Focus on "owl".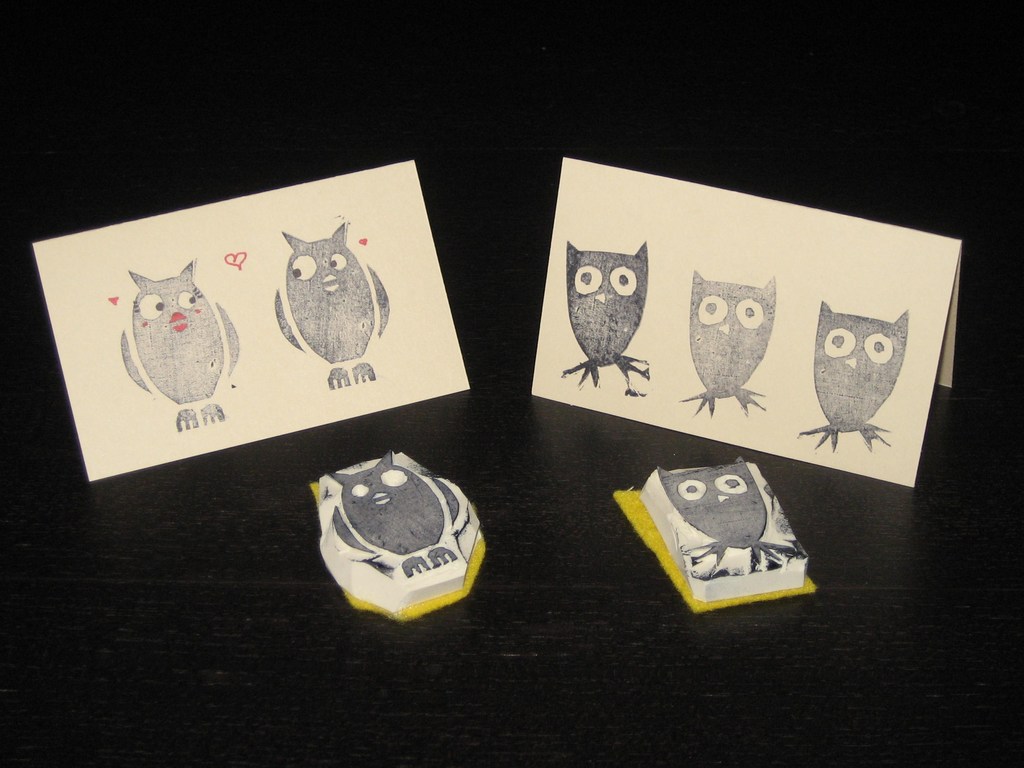
Focused at x1=340, y1=449, x2=475, y2=575.
